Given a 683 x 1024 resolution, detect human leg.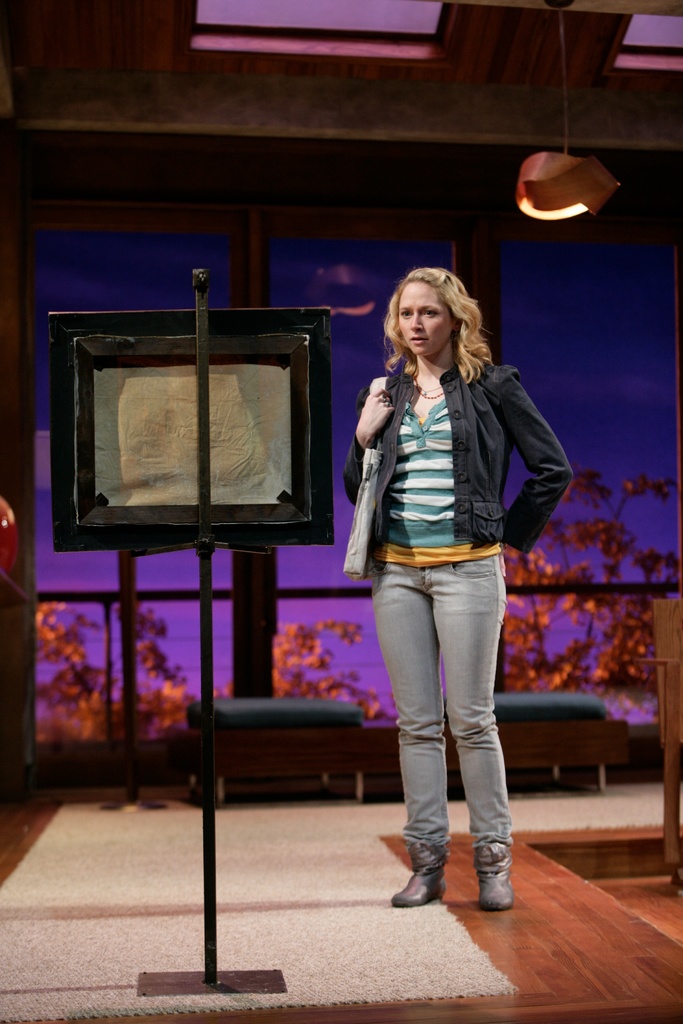
{"x1": 443, "y1": 557, "x2": 513, "y2": 909}.
